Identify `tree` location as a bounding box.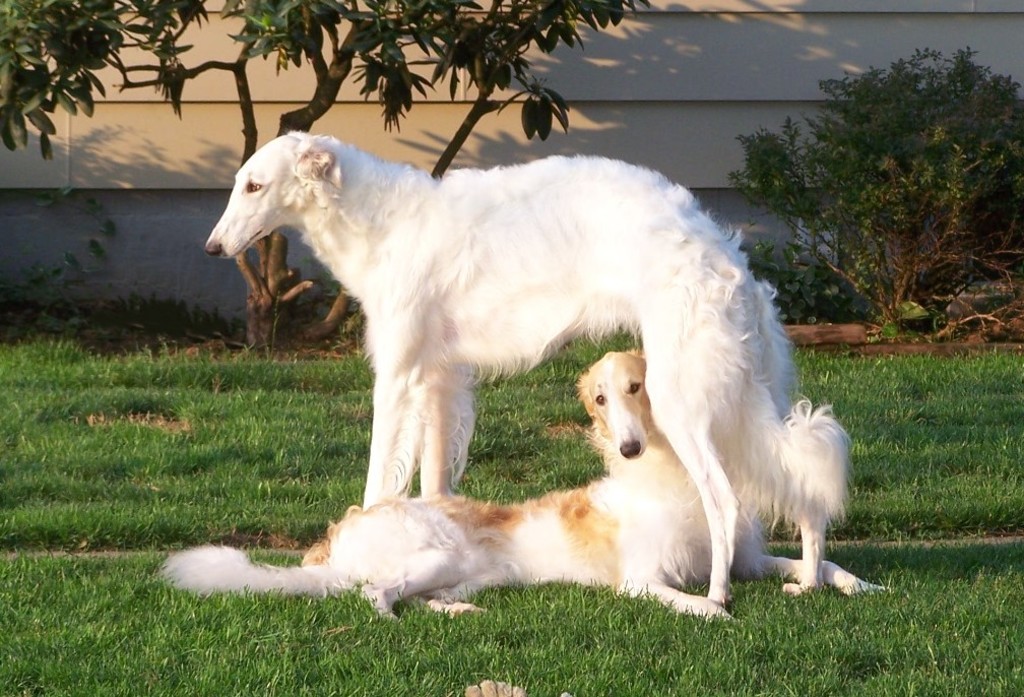
bbox=[0, 0, 663, 360].
